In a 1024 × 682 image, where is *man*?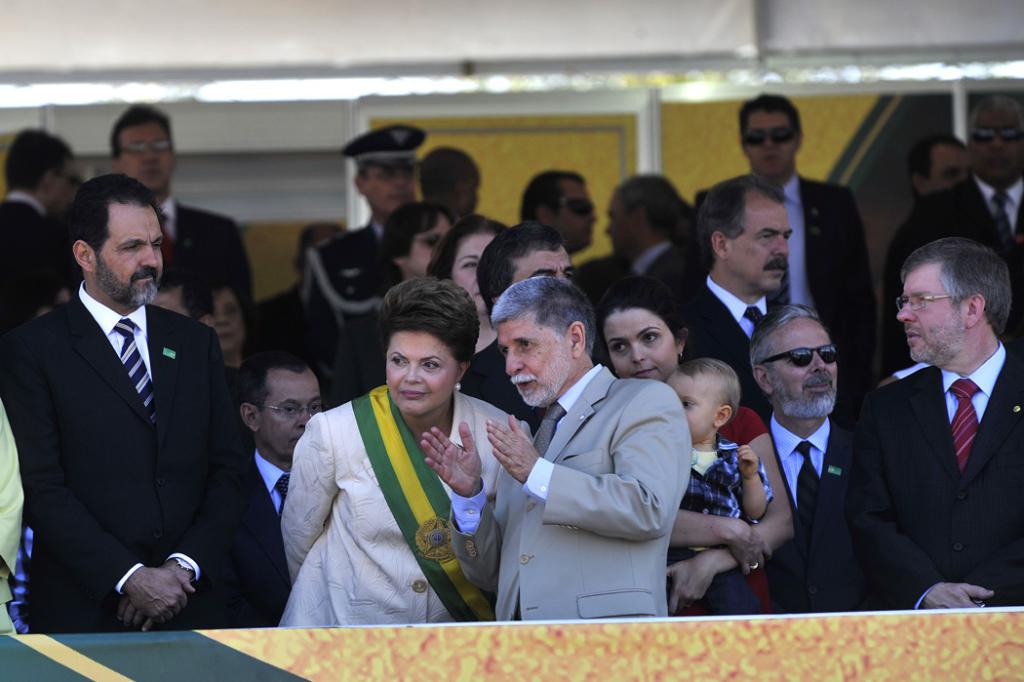
crop(296, 121, 430, 413).
